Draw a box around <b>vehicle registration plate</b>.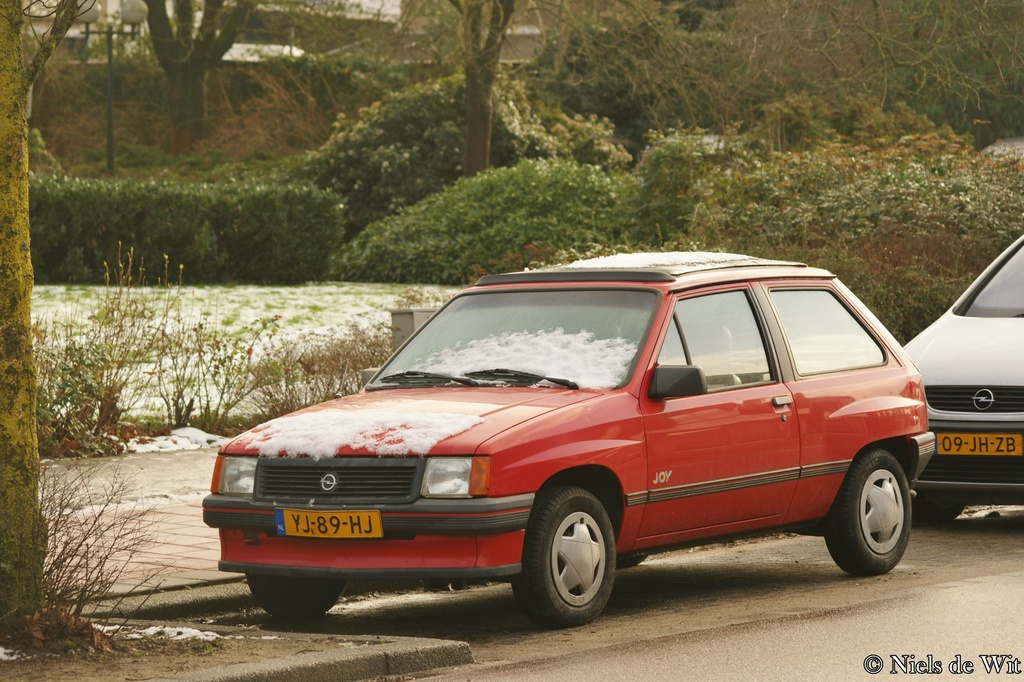
l=936, t=426, r=1022, b=458.
